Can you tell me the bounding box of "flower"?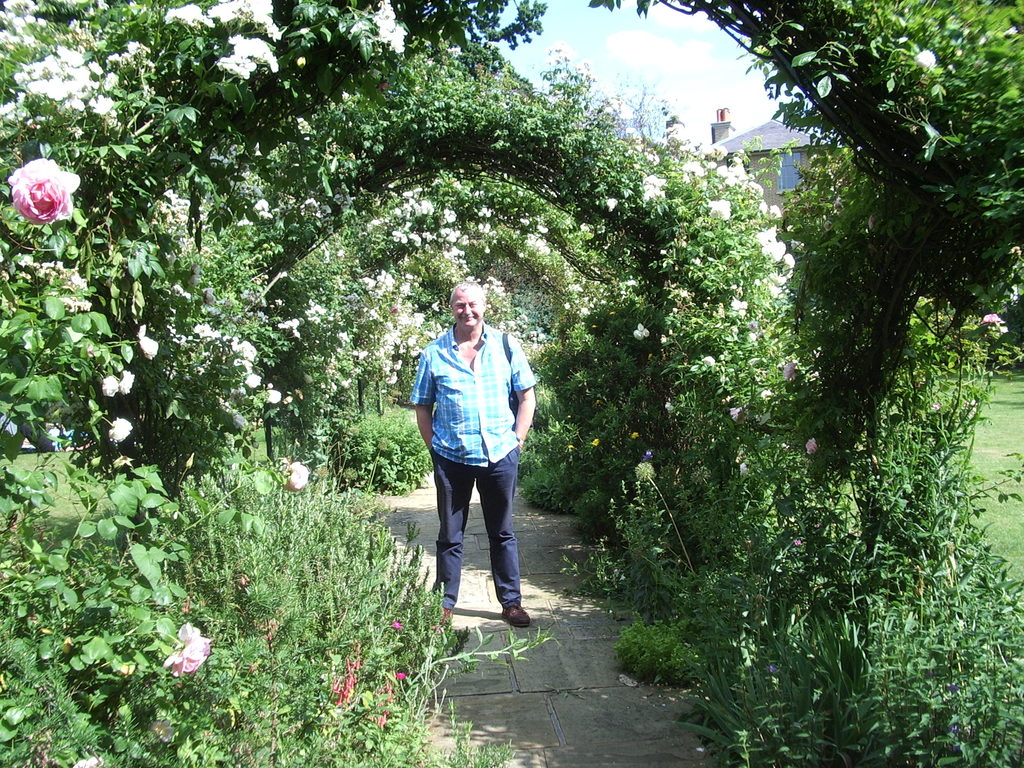
bbox=(1, 152, 80, 233).
